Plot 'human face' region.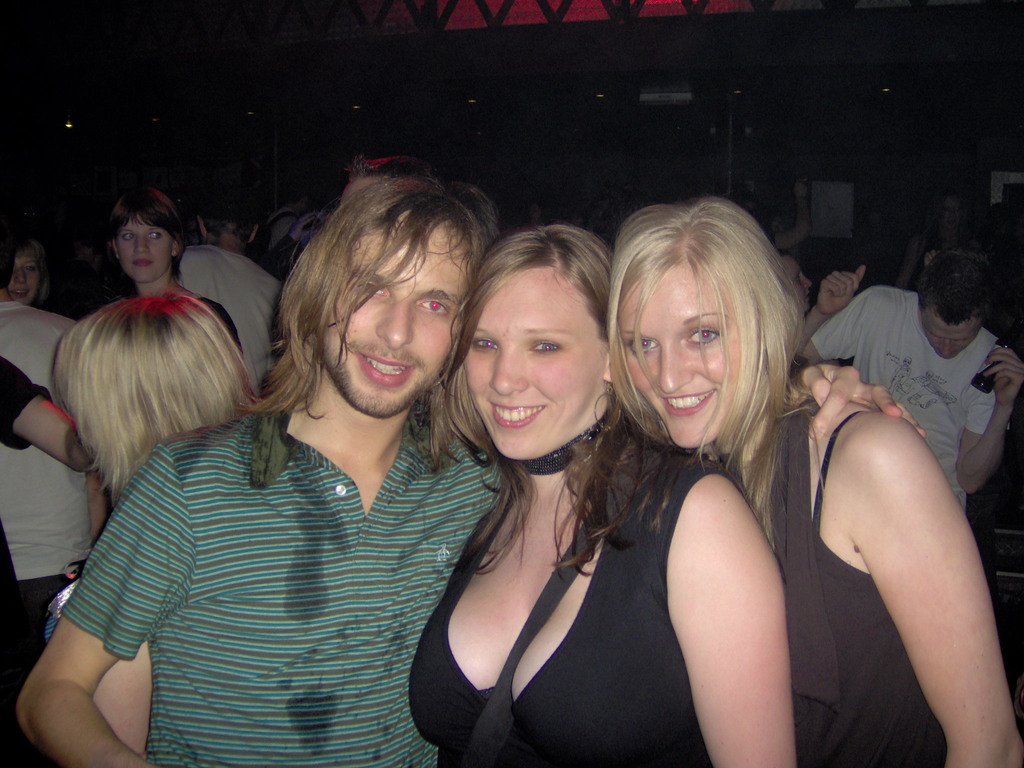
Plotted at select_region(8, 246, 47, 309).
